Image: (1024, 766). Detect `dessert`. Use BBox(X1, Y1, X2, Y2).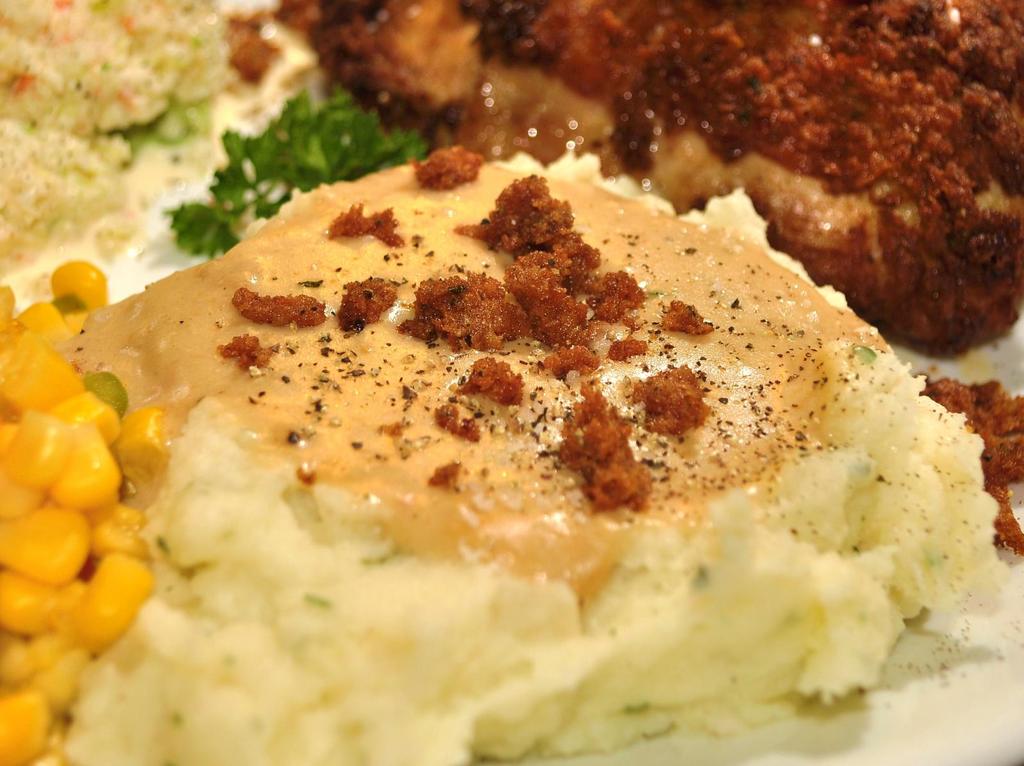
BBox(36, 51, 1022, 765).
